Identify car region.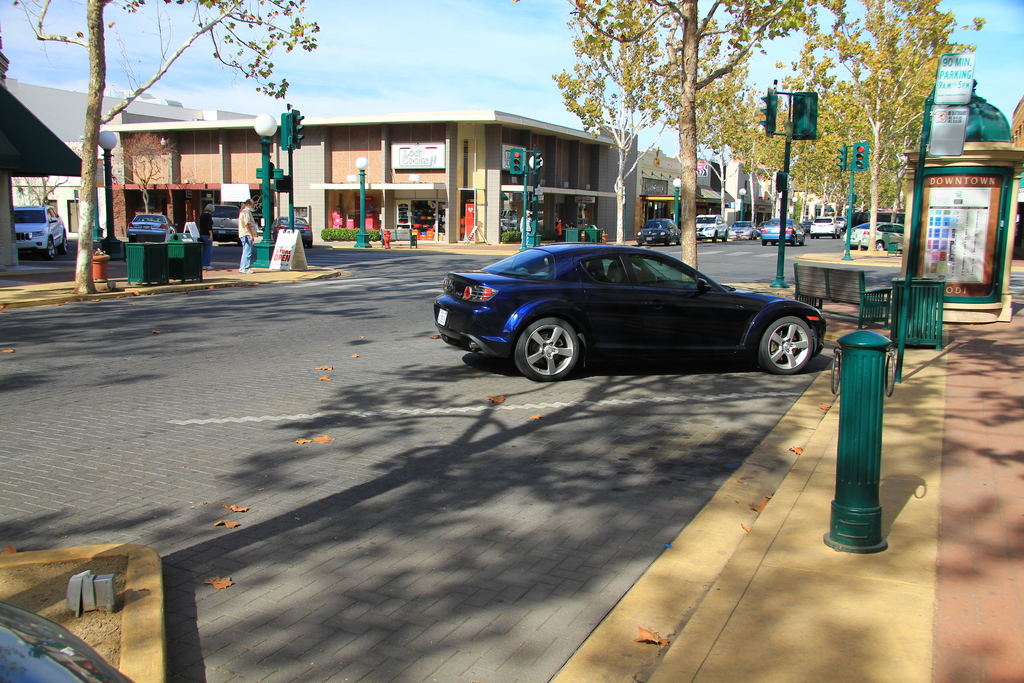
Region: pyautogui.locateOnScreen(271, 215, 316, 243).
